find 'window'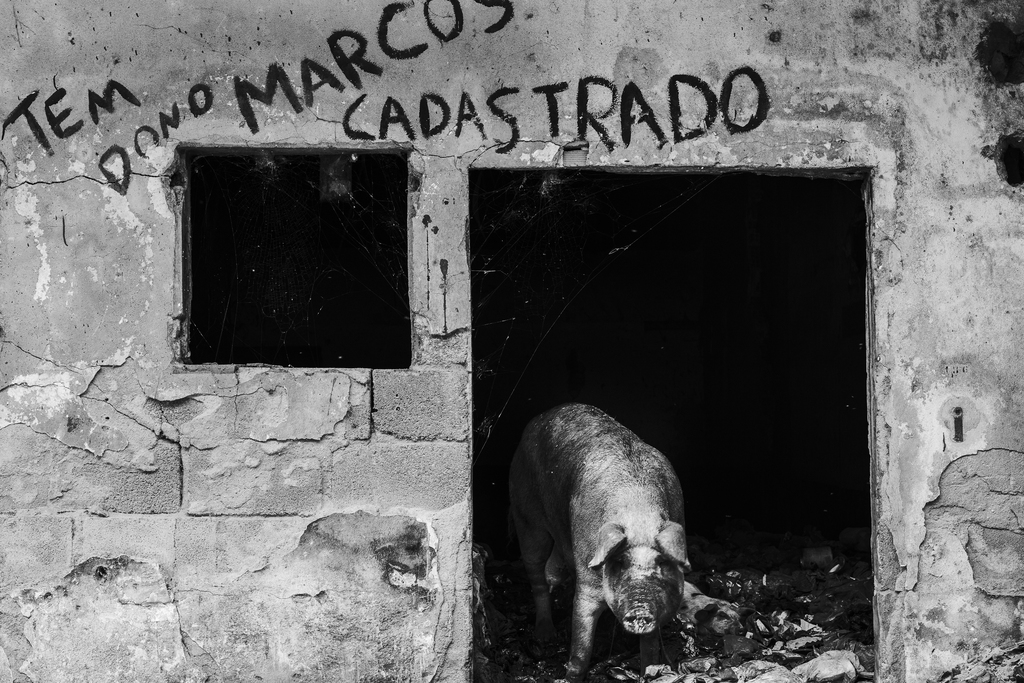
region(179, 147, 413, 360)
